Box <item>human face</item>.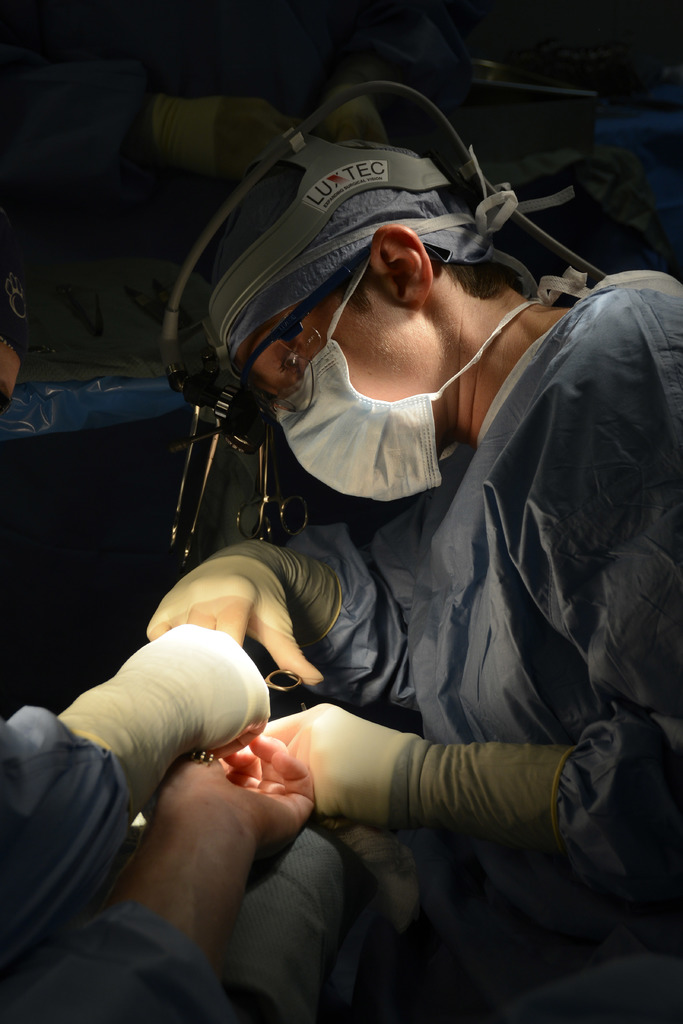
[left=237, top=280, right=434, bottom=403].
